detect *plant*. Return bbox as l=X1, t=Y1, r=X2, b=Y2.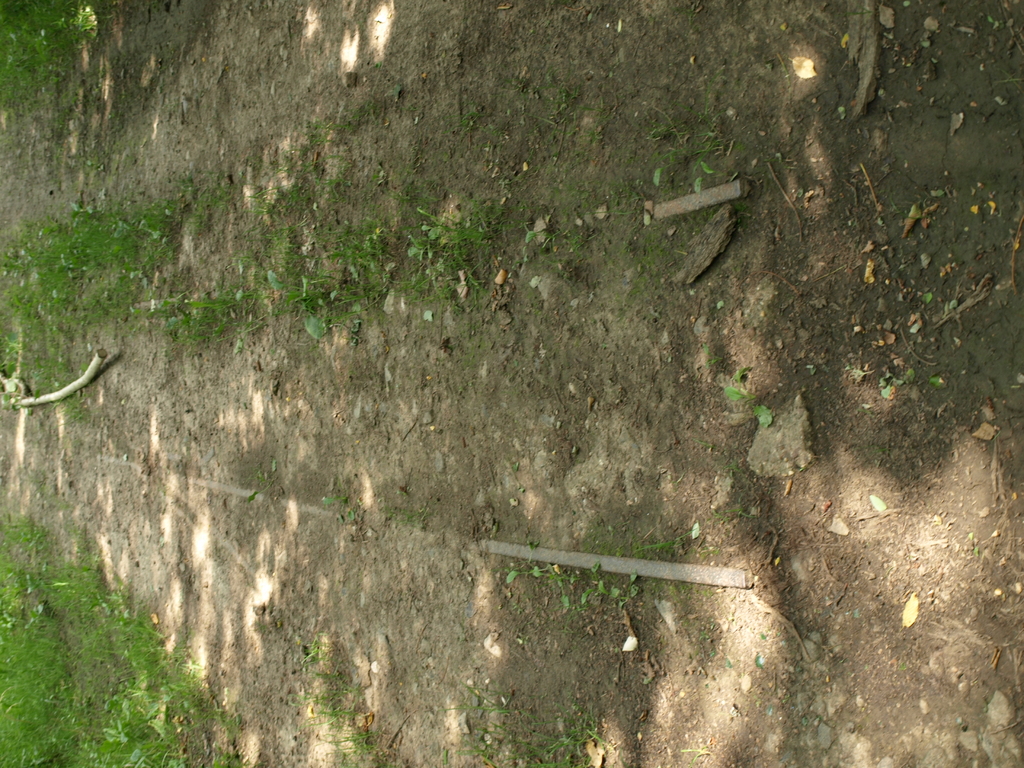
l=342, t=509, r=362, b=525.
